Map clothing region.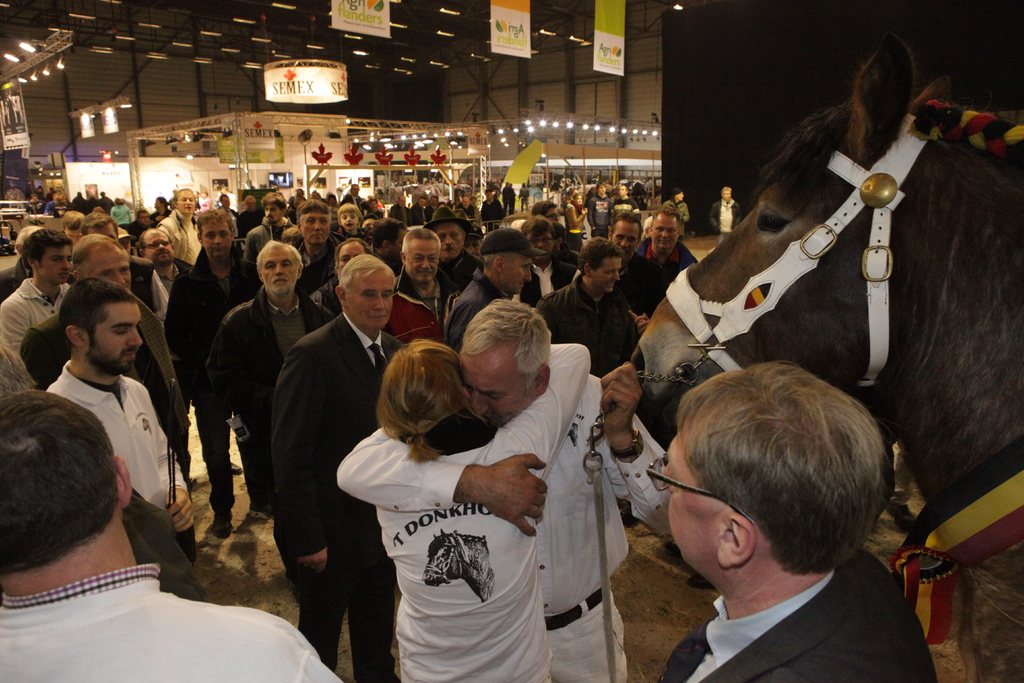
Mapped to <region>659, 543, 933, 682</region>.
